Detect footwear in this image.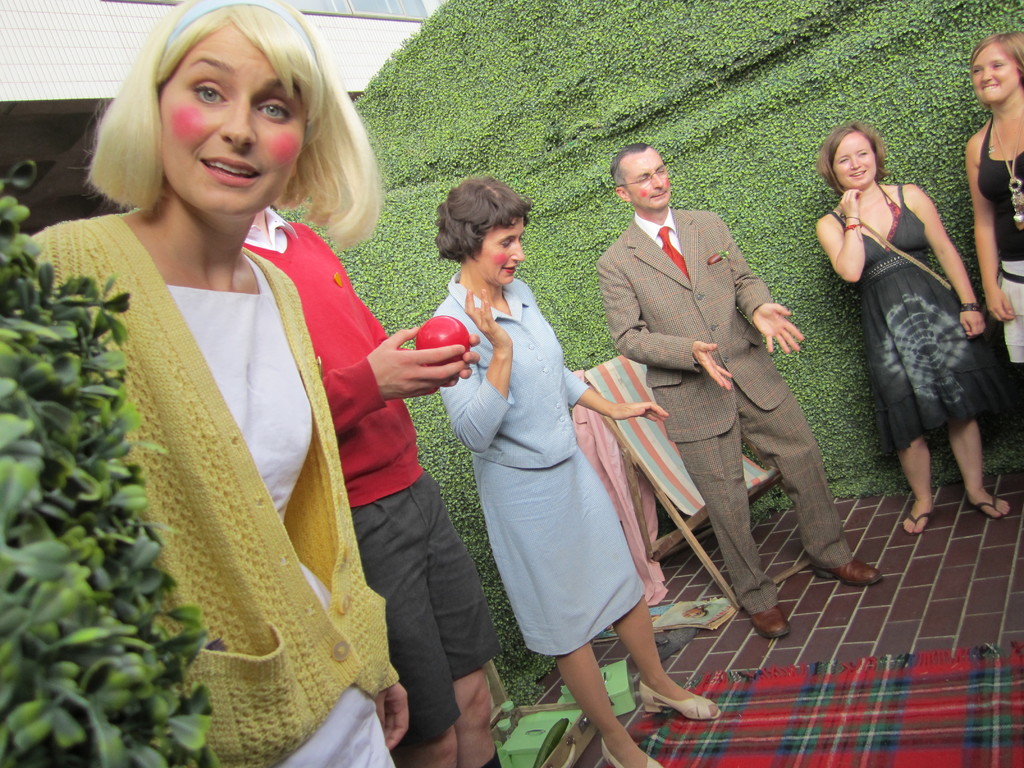
Detection: x1=809, y1=552, x2=878, y2=586.
